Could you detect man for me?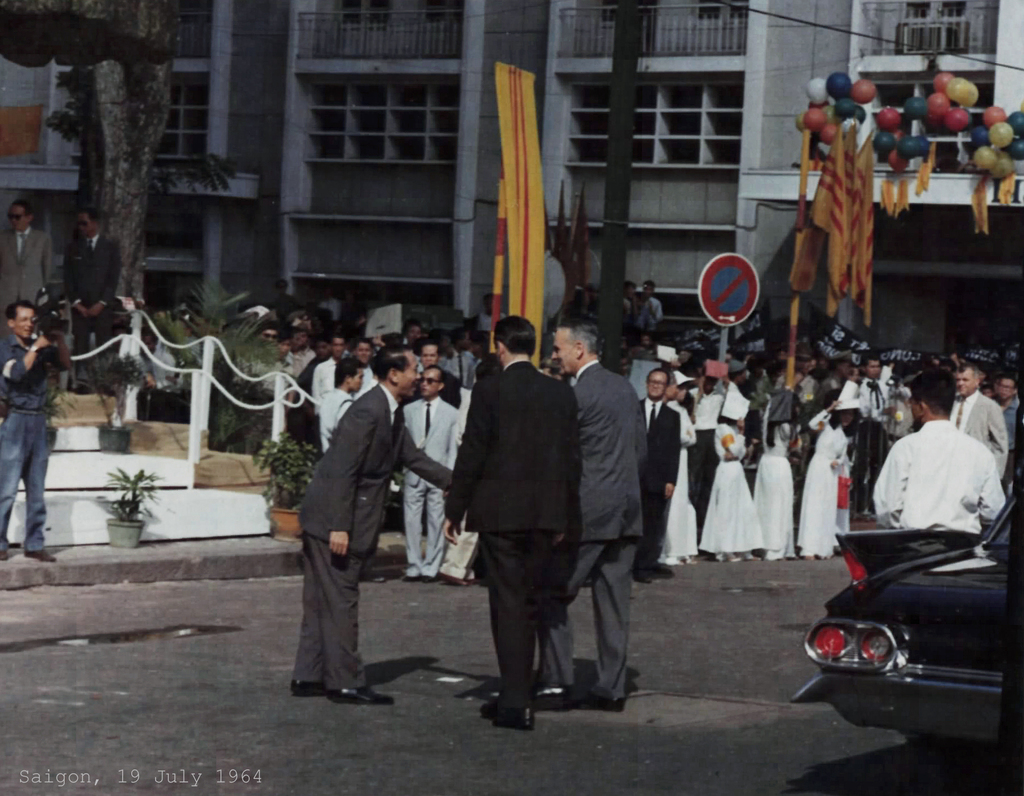
Detection result: [723, 359, 746, 393].
